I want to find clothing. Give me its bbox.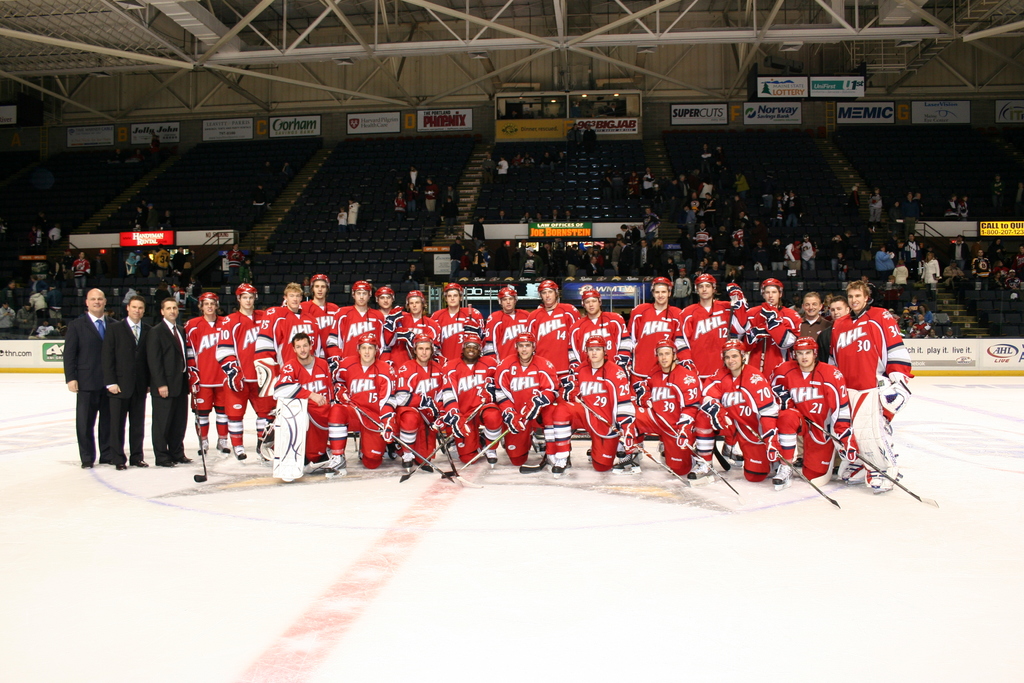
383/315/440/366.
